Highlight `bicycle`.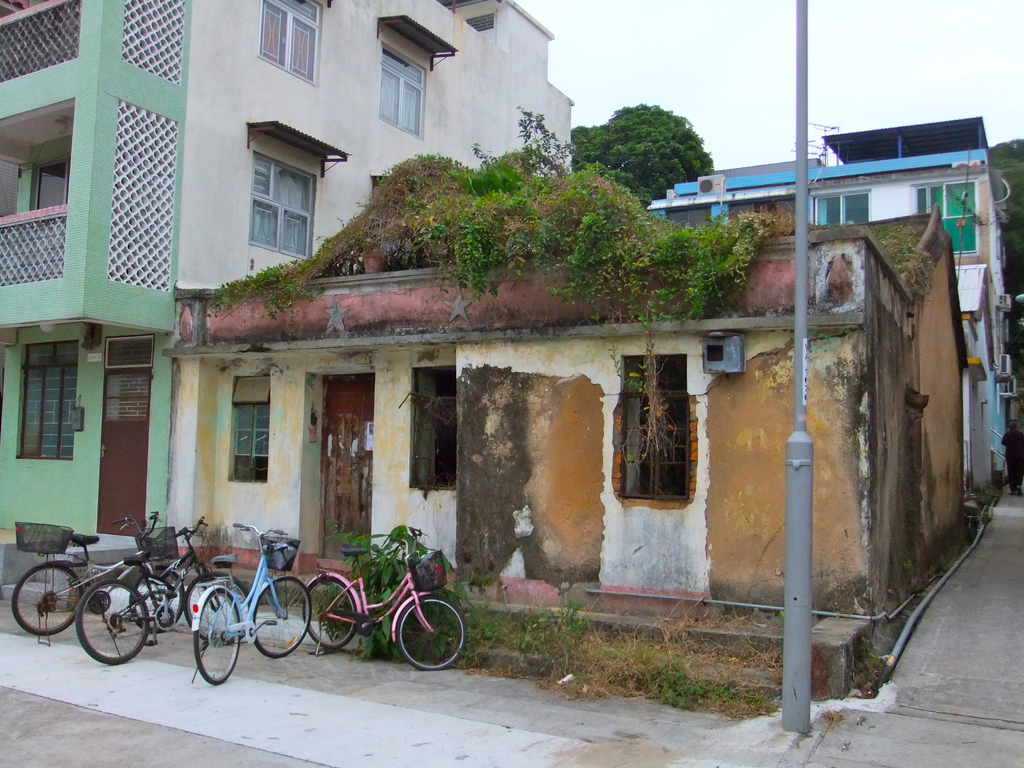
Highlighted region: locate(65, 516, 253, 673).
